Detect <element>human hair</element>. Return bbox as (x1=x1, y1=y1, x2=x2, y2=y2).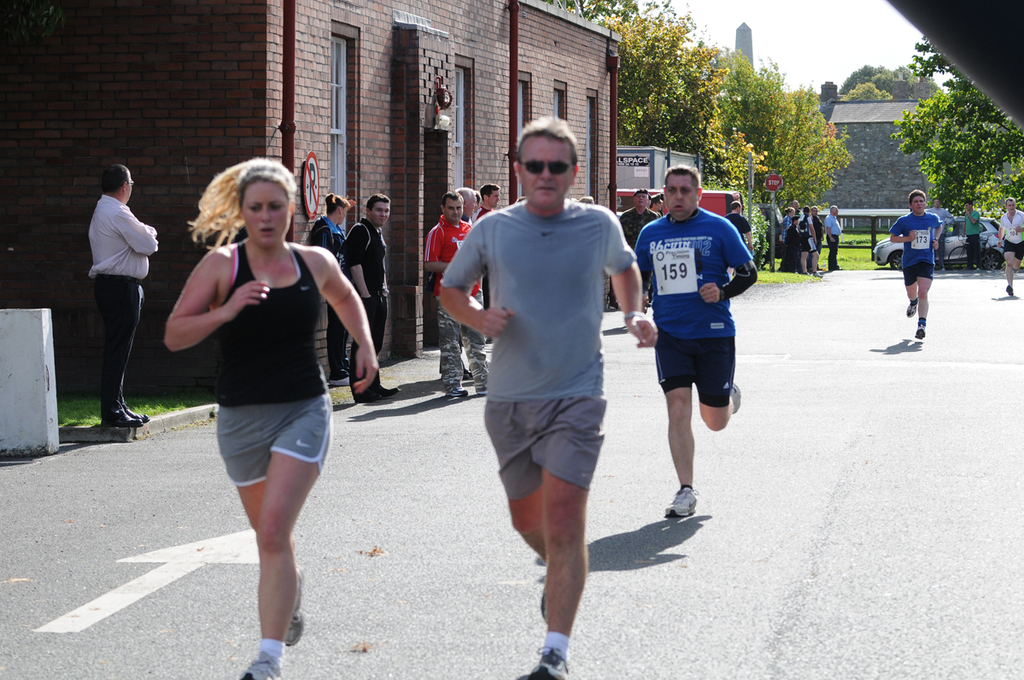
(x1=910, y1=191, x2=928, y2=205).
